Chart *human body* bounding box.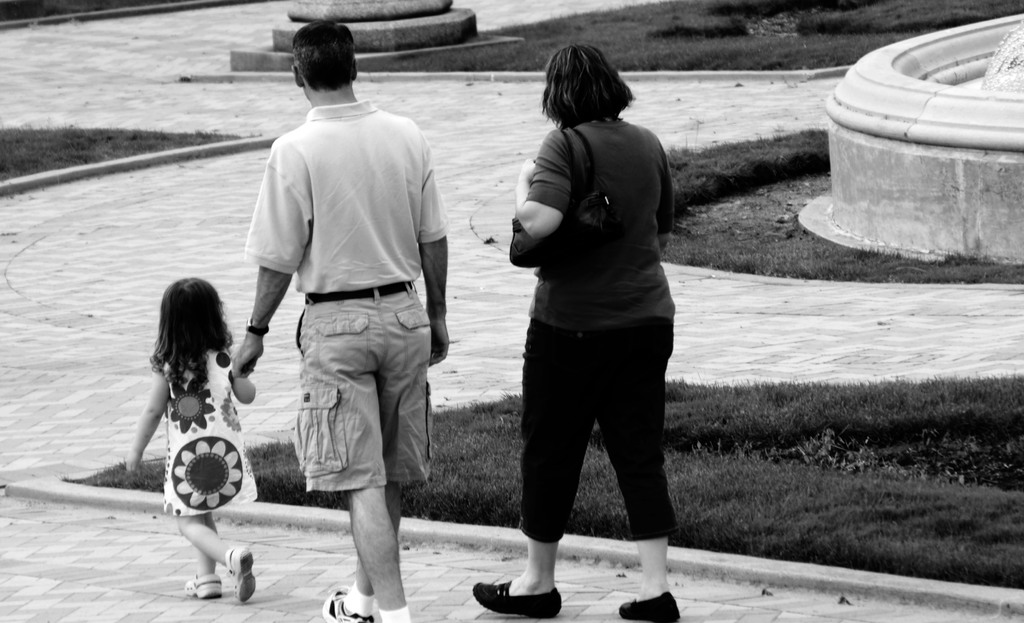
Charted: 504,45,697,608.
